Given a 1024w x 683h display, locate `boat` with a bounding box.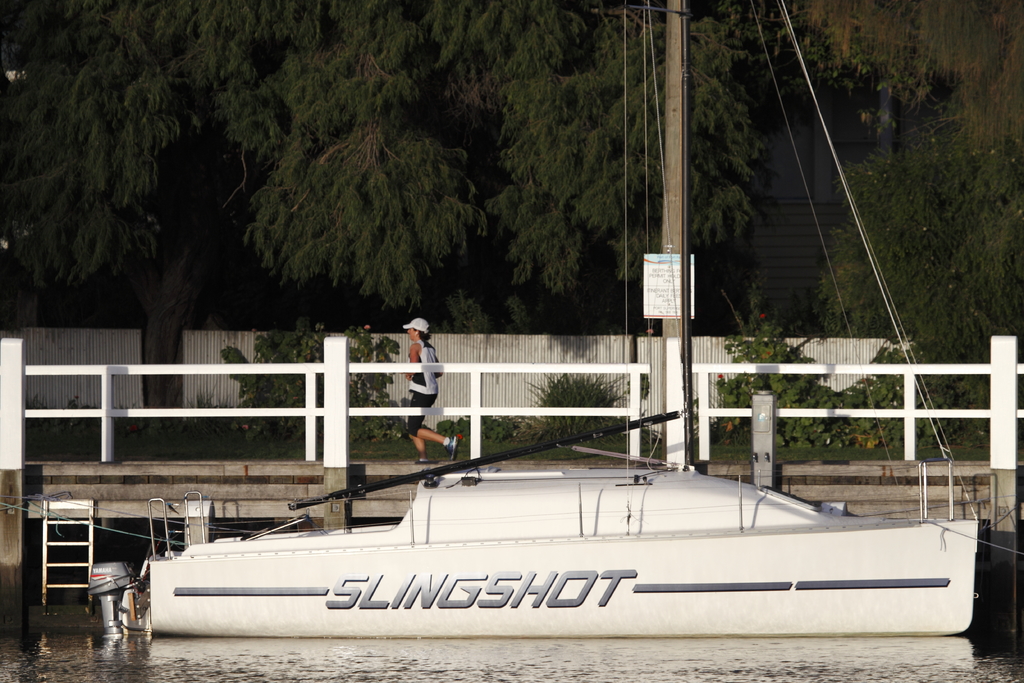
Located: box(129, 466, 906, 639).
